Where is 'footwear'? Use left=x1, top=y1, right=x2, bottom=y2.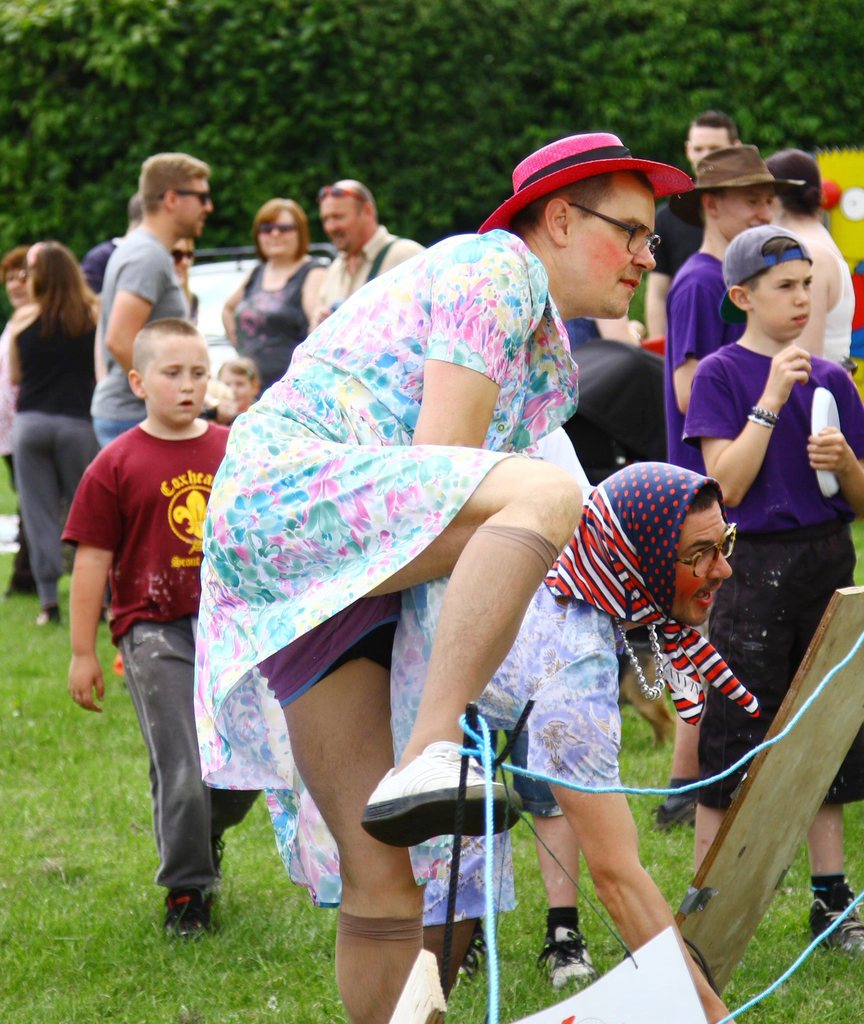
left=29, top=600, right=59, bottom=627.
